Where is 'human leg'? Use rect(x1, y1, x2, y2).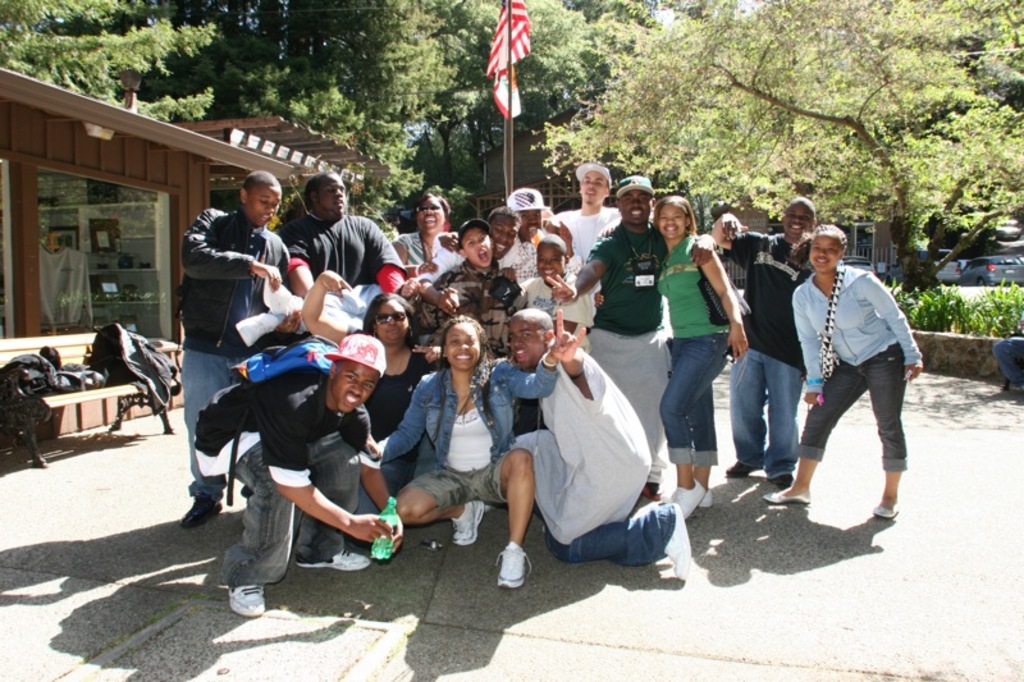
rect(657, 337, 732, 512).
